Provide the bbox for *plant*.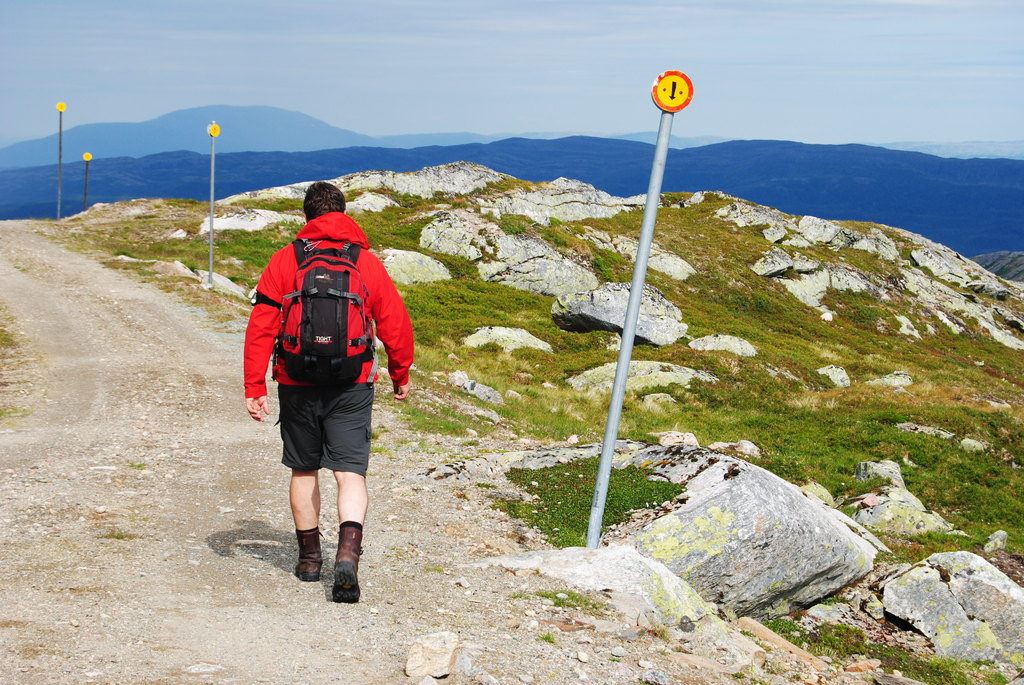
(x1=735, y1=623, x2=757, y2=644).
